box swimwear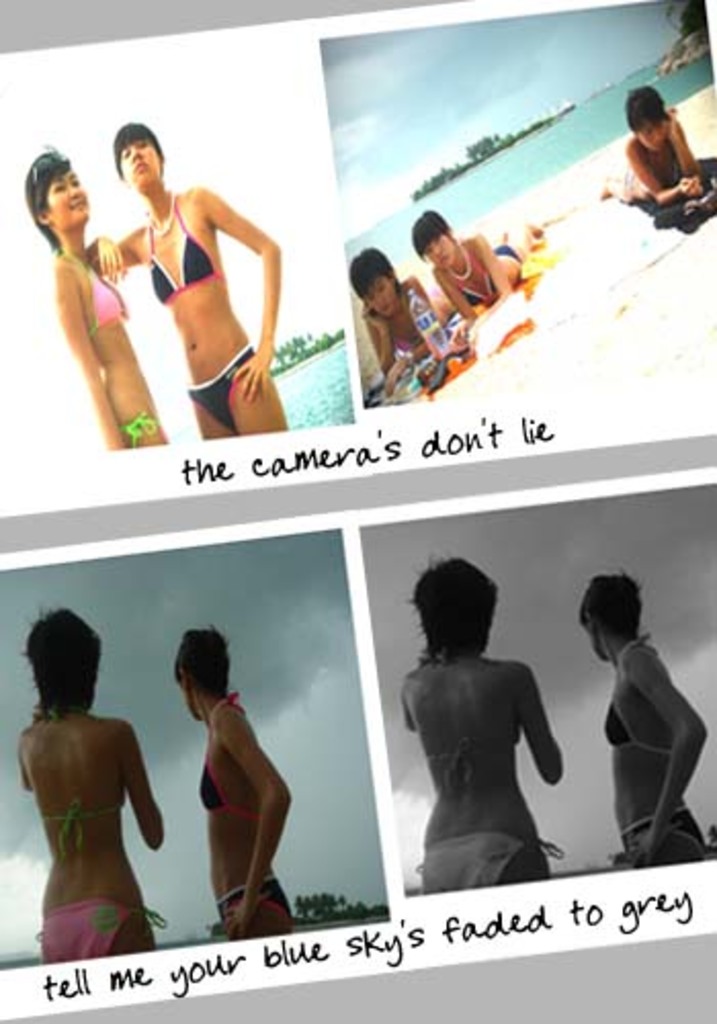
186,344,252,434
